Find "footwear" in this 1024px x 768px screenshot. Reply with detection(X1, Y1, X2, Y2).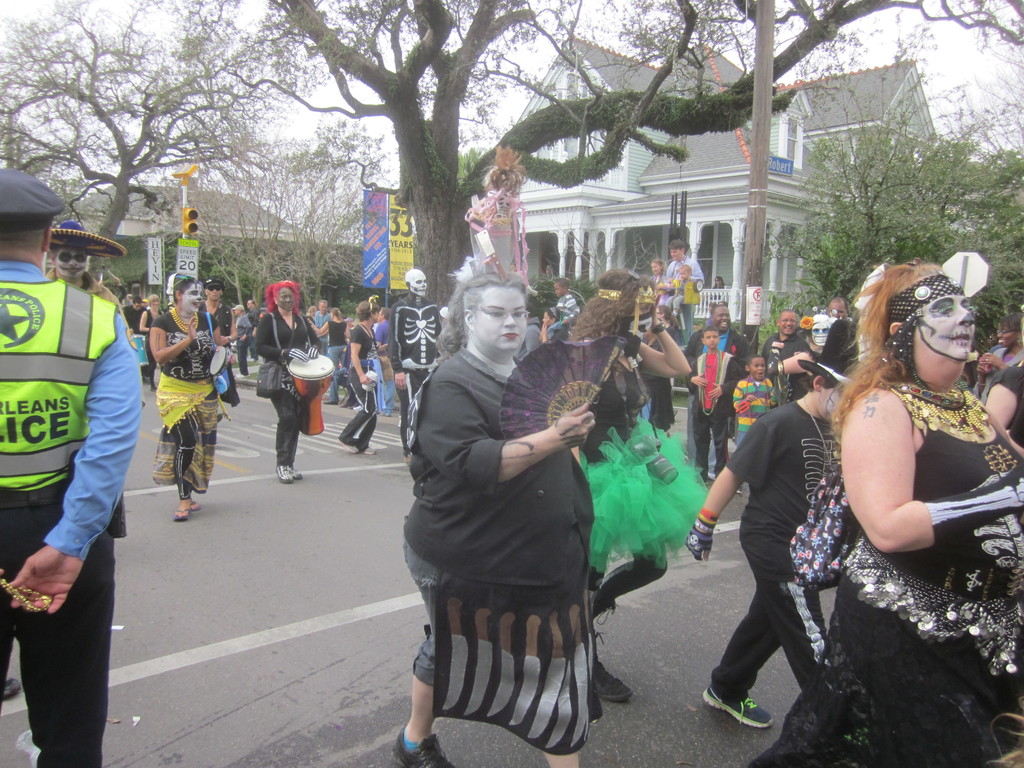
detection(0, 673, 24, 701).
